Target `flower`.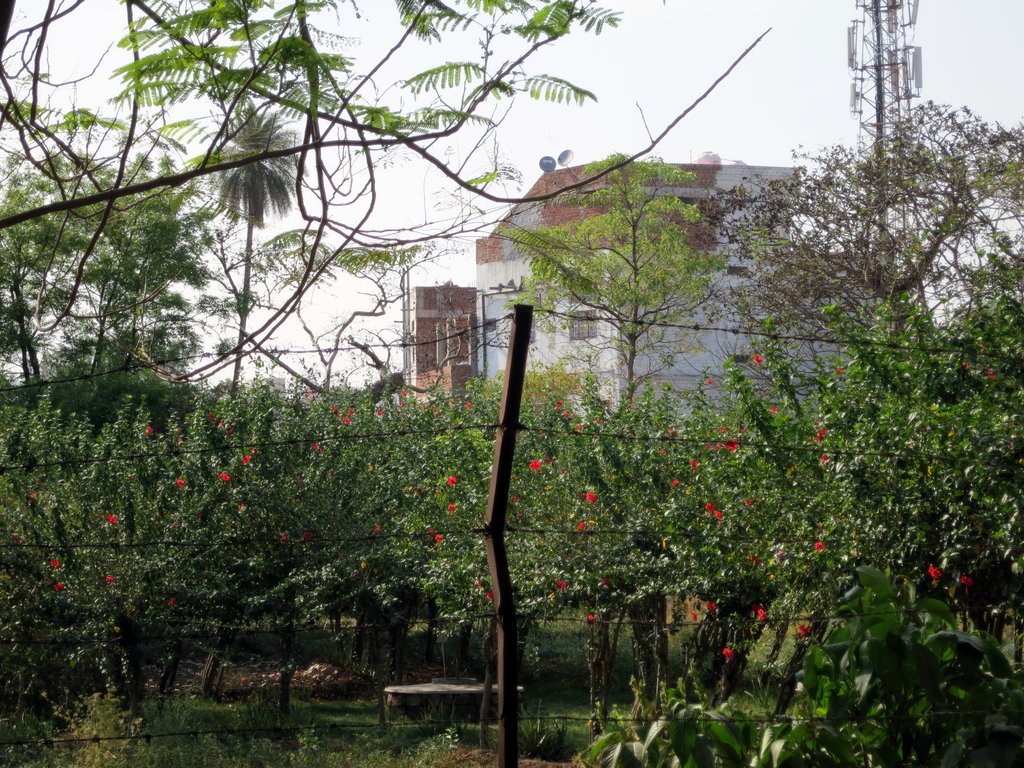
Target region: left=748, top=495, right=753, bottom=508.
